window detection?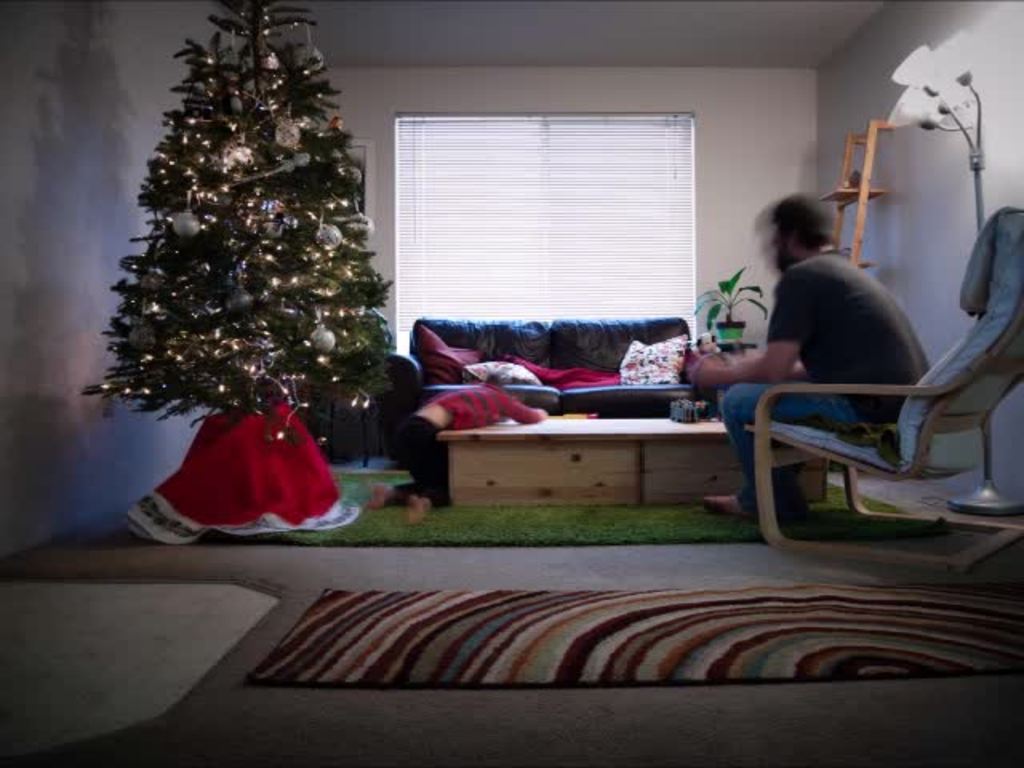
(392, 115, 710, 392)
